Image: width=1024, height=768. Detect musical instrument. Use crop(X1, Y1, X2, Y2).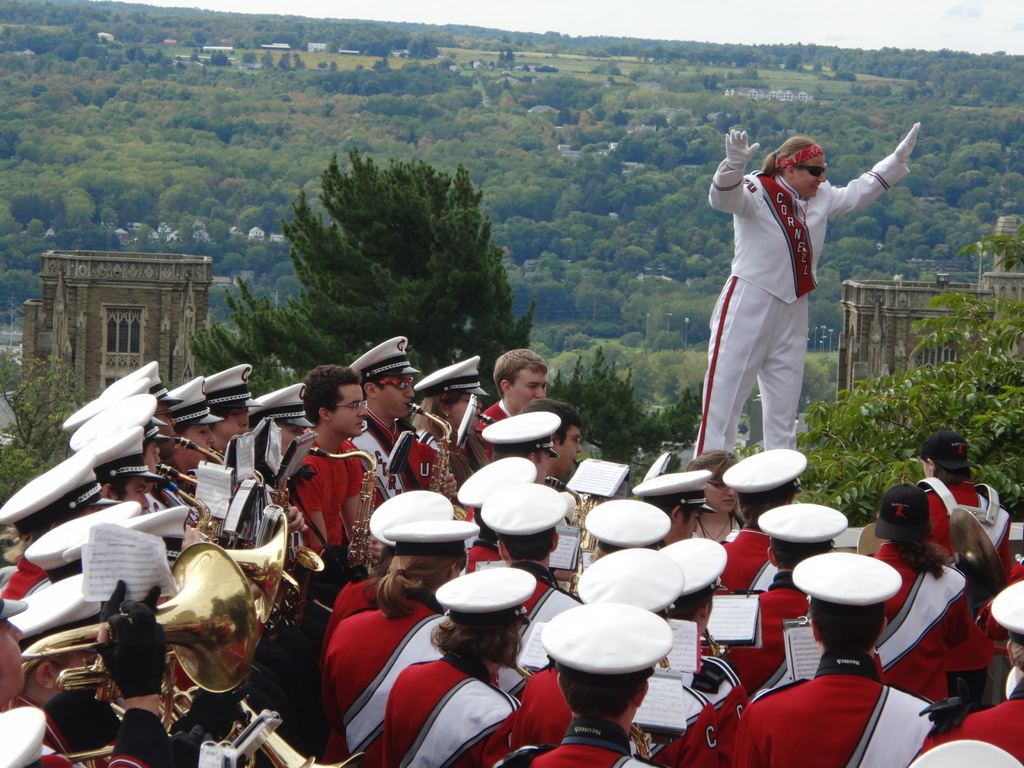
crop(17, 539, 263, 764).
